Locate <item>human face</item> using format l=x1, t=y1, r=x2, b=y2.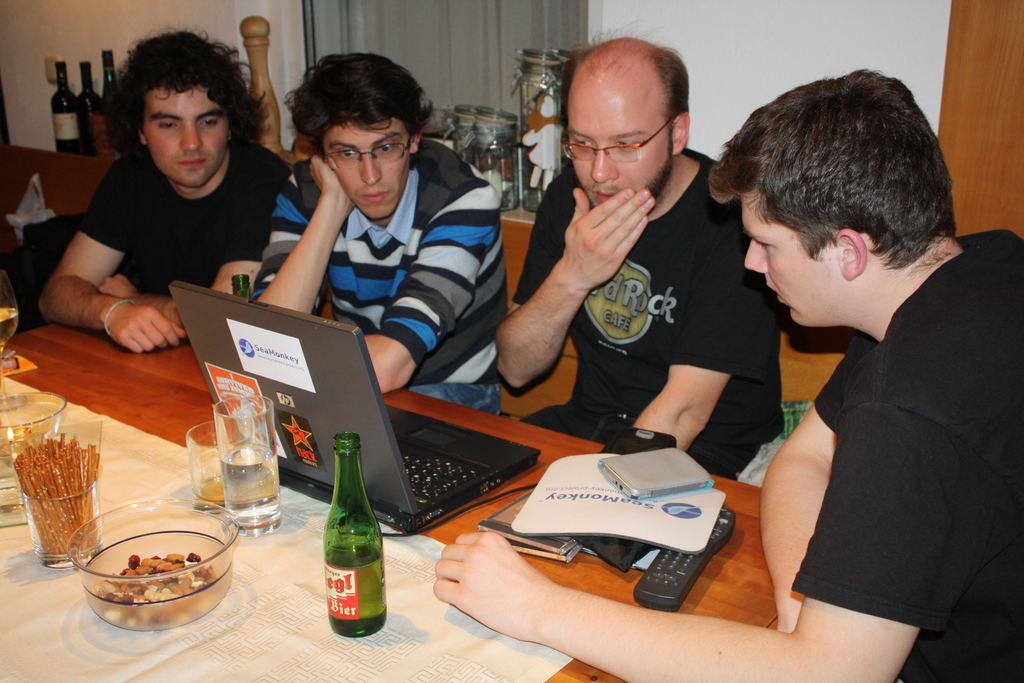
l=321, t=117, r=408, b=222.
